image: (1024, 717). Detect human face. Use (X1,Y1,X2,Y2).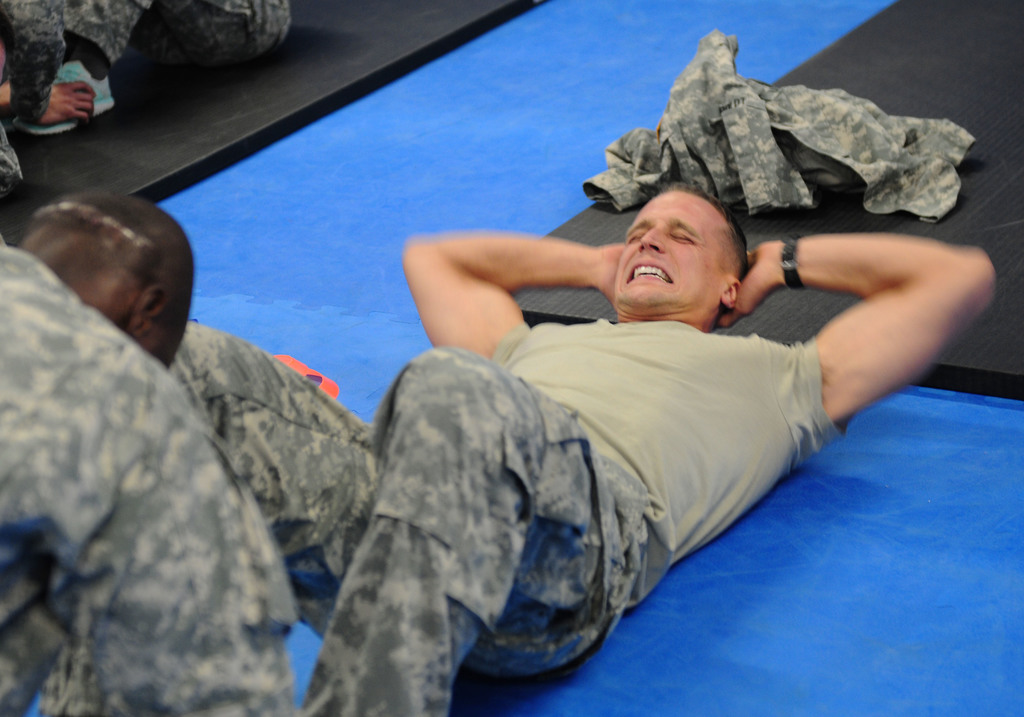
(617,189,716,305).
